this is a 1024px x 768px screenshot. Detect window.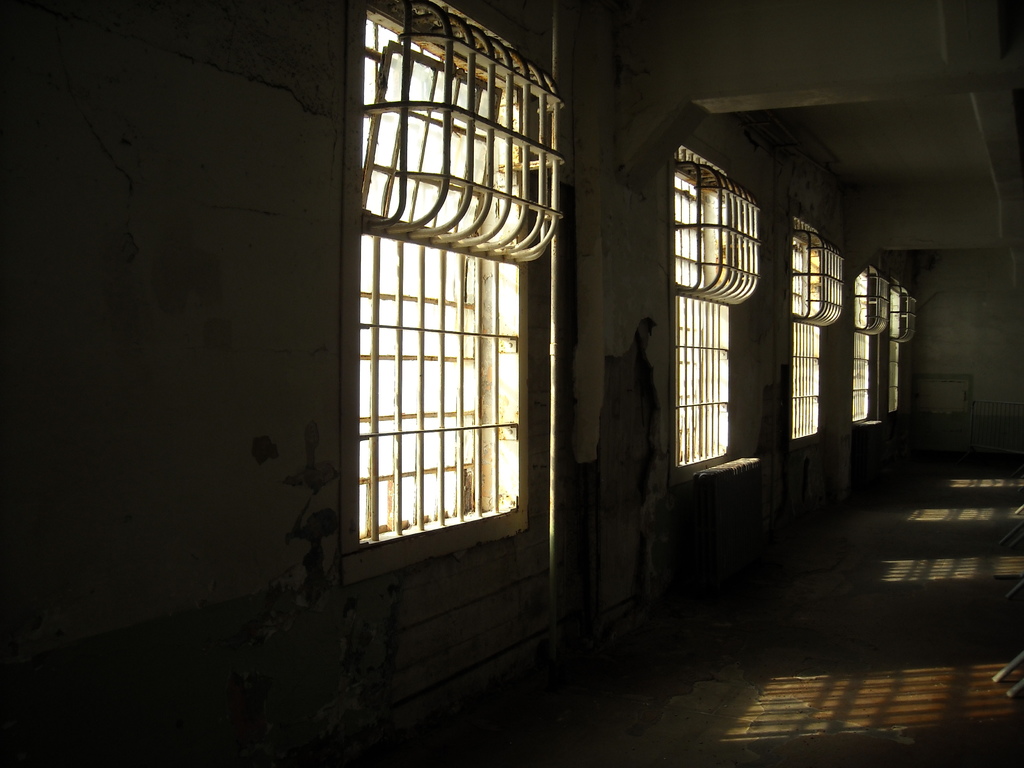
locate(886, 271, 915, 424).
